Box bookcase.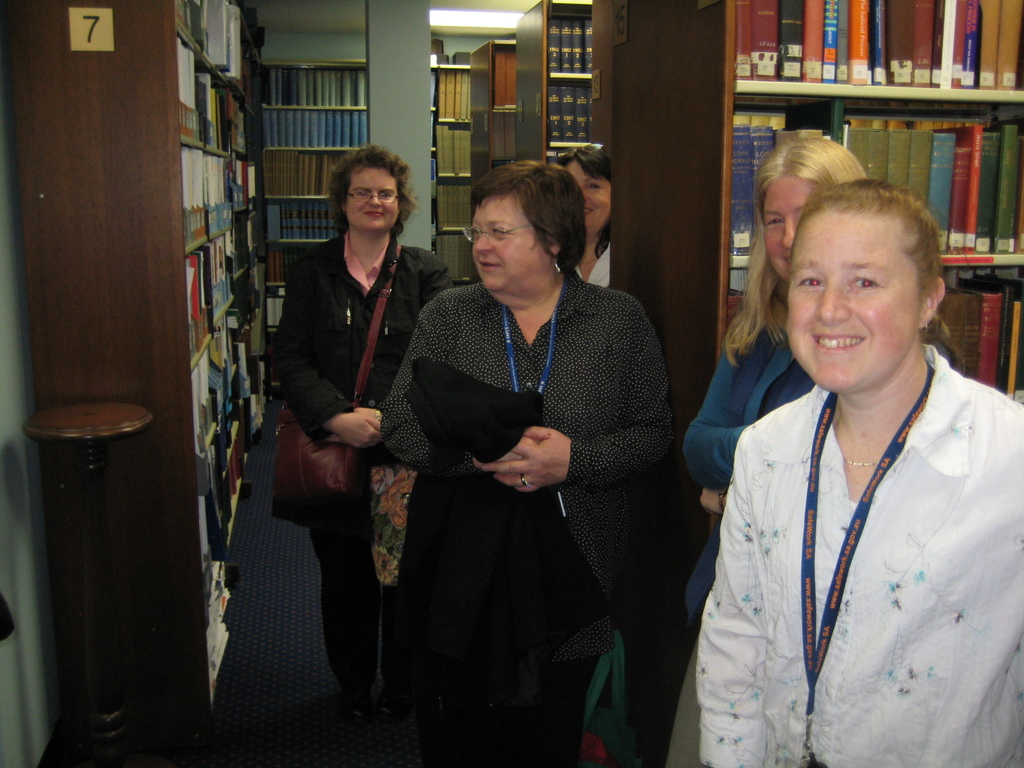
Rect(0, 0, 274, 749).
